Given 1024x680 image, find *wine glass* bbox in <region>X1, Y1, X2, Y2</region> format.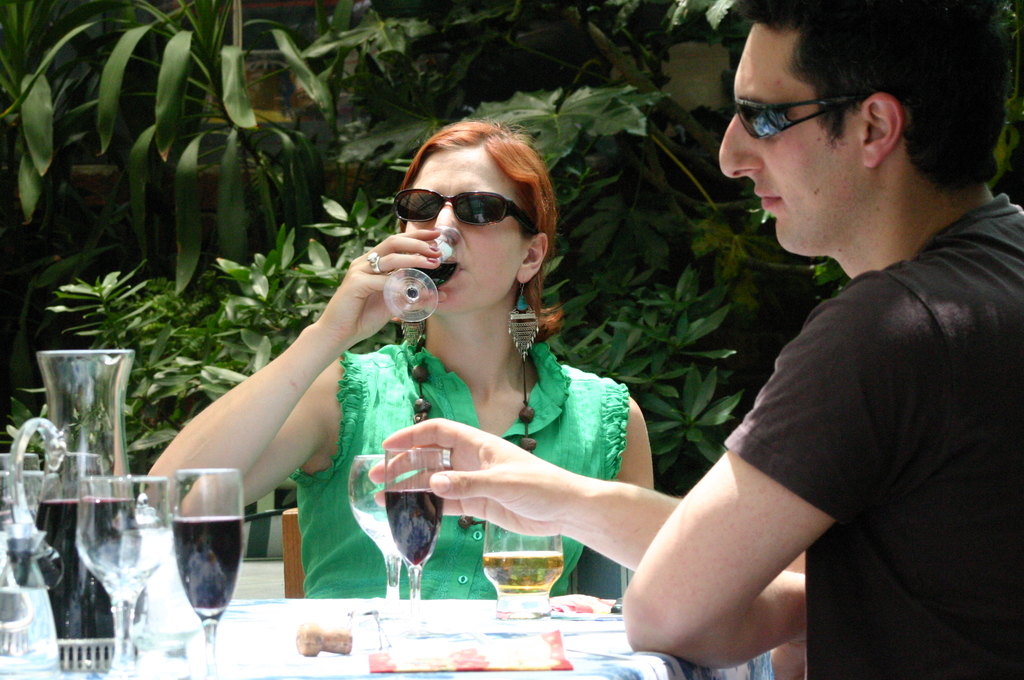
<region>349, 455, 401, 624</region>.
